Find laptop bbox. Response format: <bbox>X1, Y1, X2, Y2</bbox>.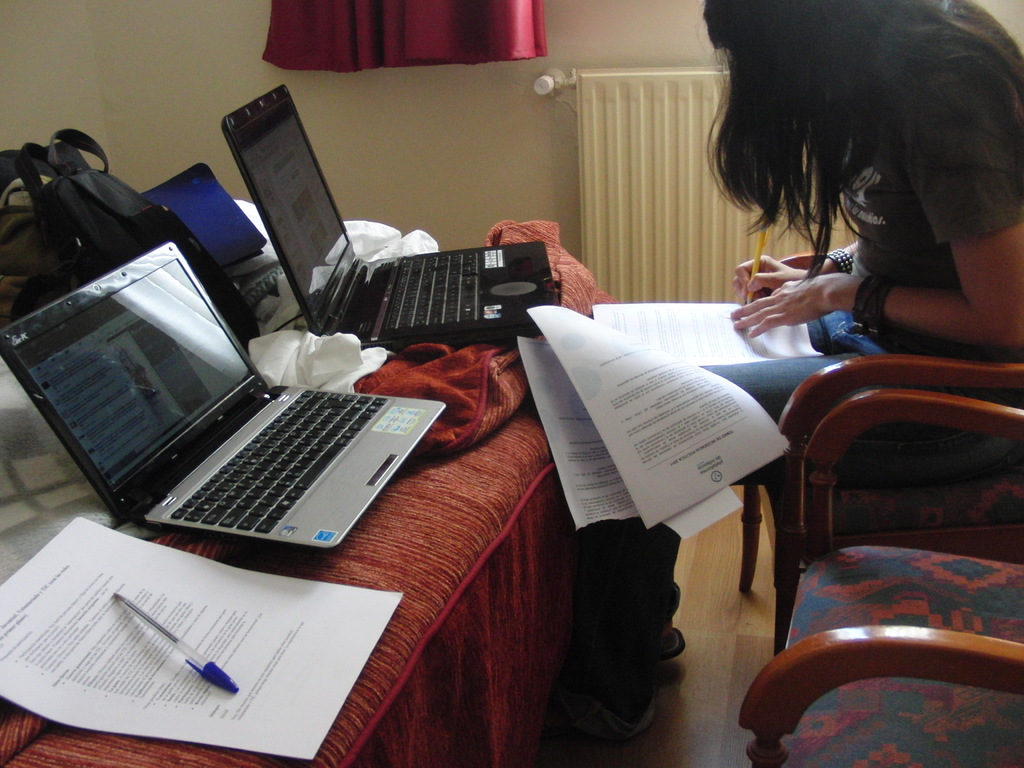
<bbox>29, 245, 423, 575</bbox>.
